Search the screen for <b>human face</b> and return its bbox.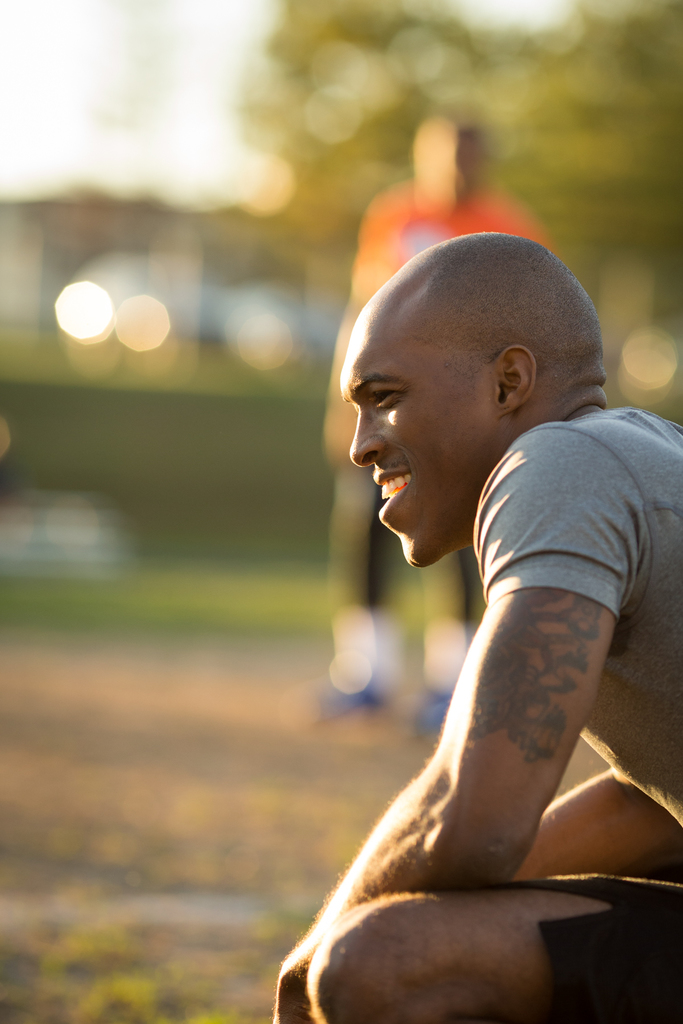
Found: 340/309/498/573.
